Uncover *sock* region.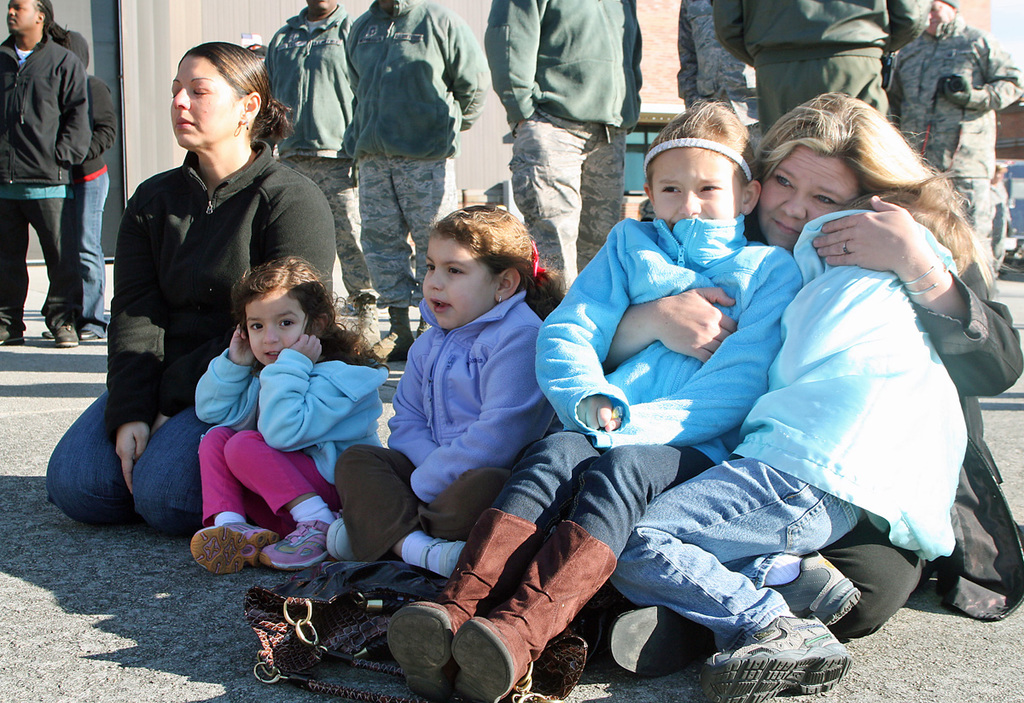
Uncovered: l=401, t=526, r=463, b=572.
